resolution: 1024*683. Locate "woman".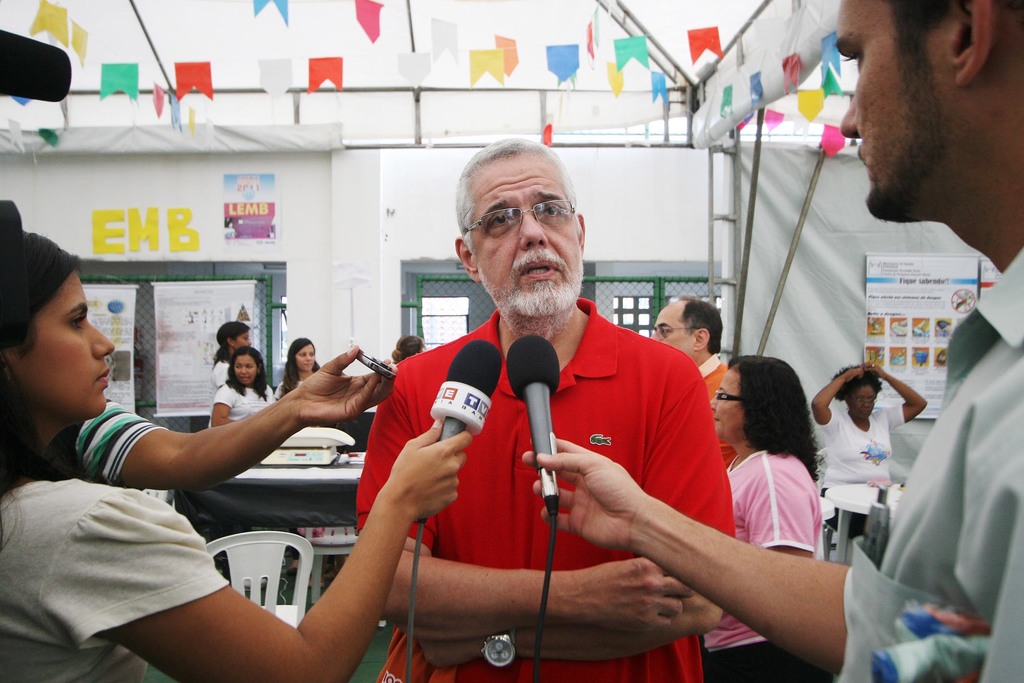
x1=808 y1=359 x2=931 y2=559.
